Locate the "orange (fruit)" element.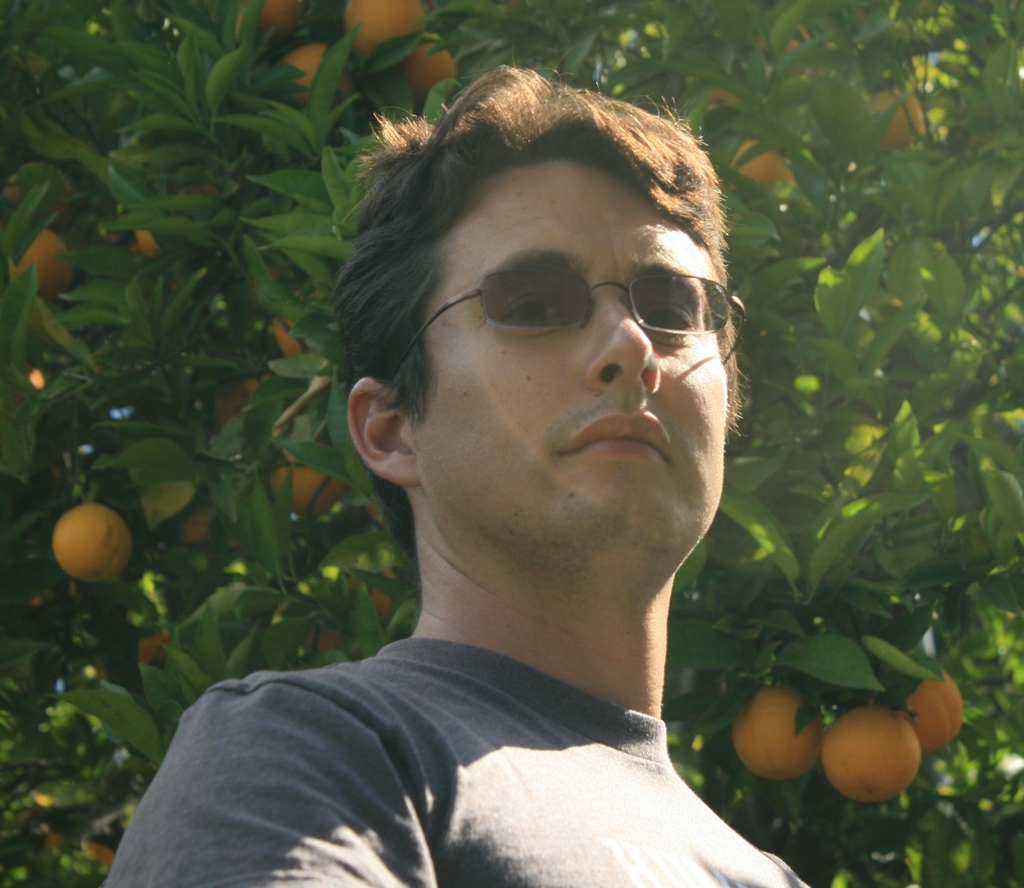
Element bbox: rect(52, 506, 125, 579).
